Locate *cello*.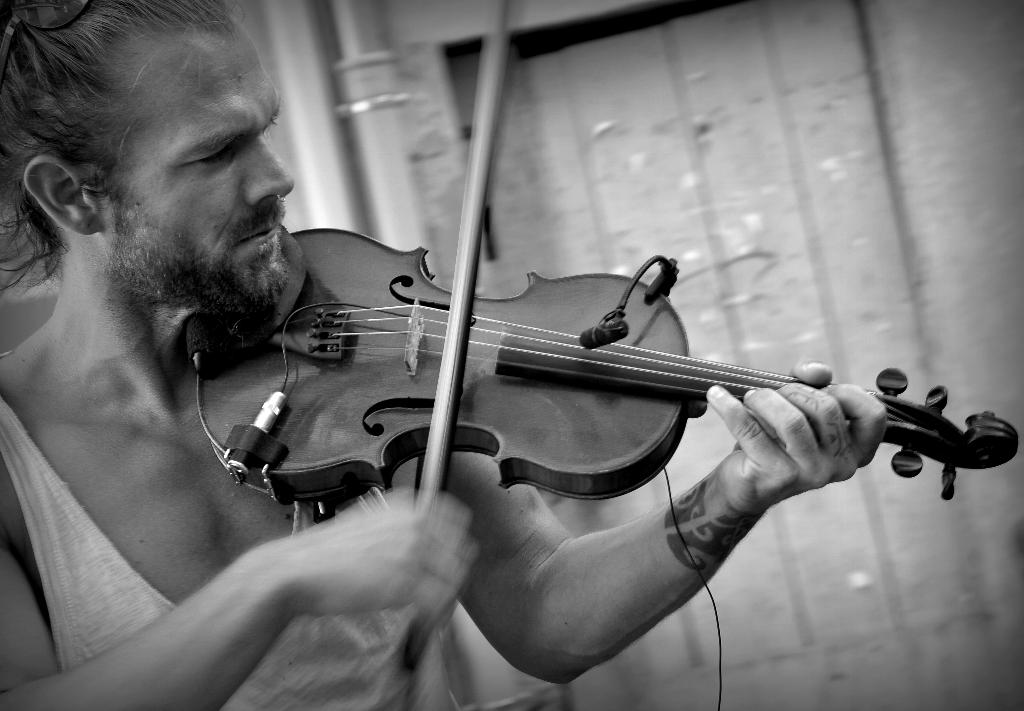
Bounding box: x1=195 y1=3 x2=1016 y2=710.
